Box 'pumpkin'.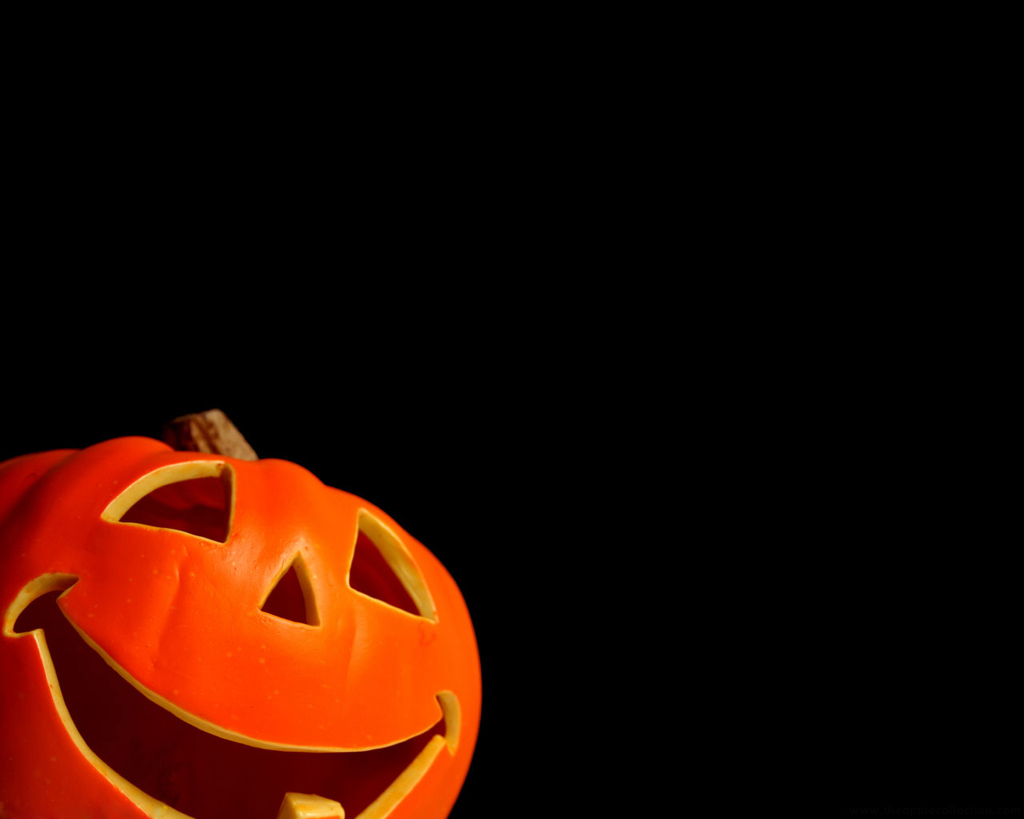
box=[0, 410, 487, 818].
